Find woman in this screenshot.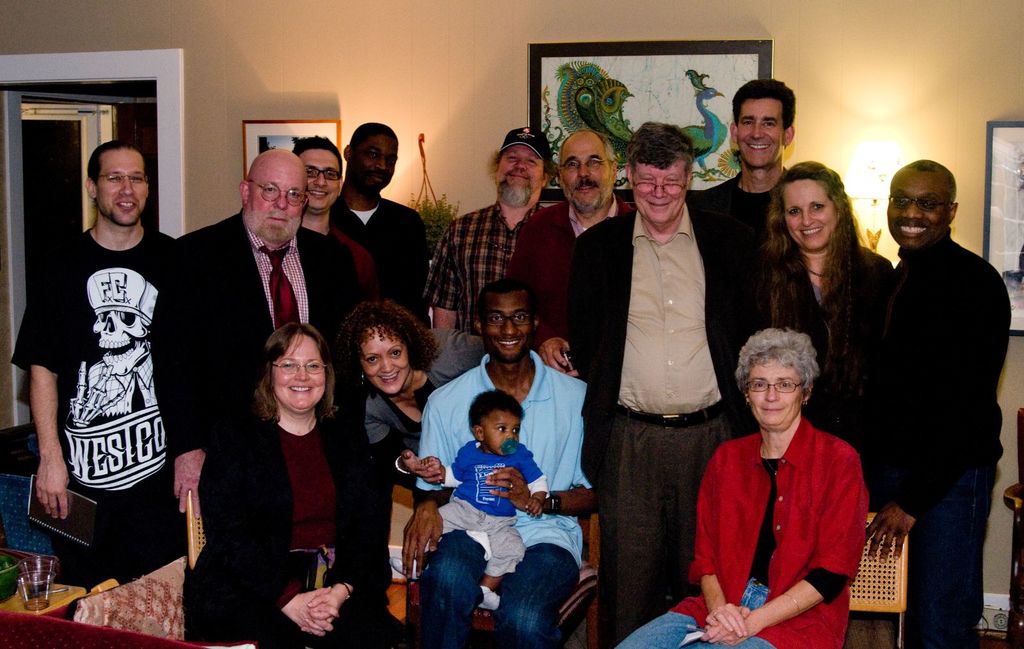
The bounding box for woman is bbox(189, 305, 354, 640).
